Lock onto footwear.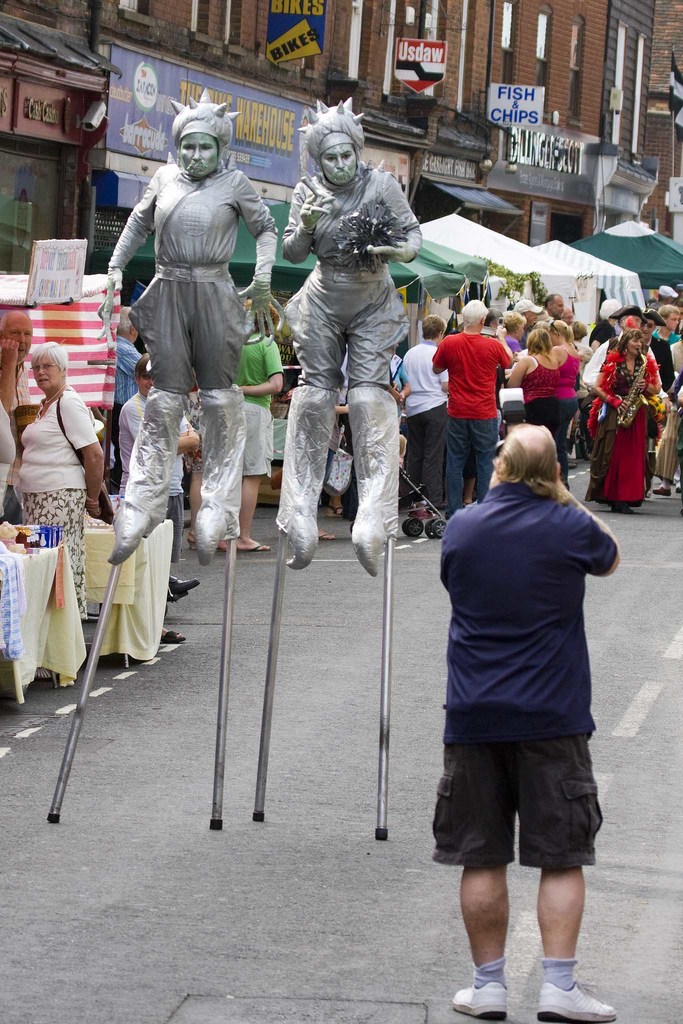
Locked: {"left": 452, "top": 981, "right": 509, "bottom": 1023}.
